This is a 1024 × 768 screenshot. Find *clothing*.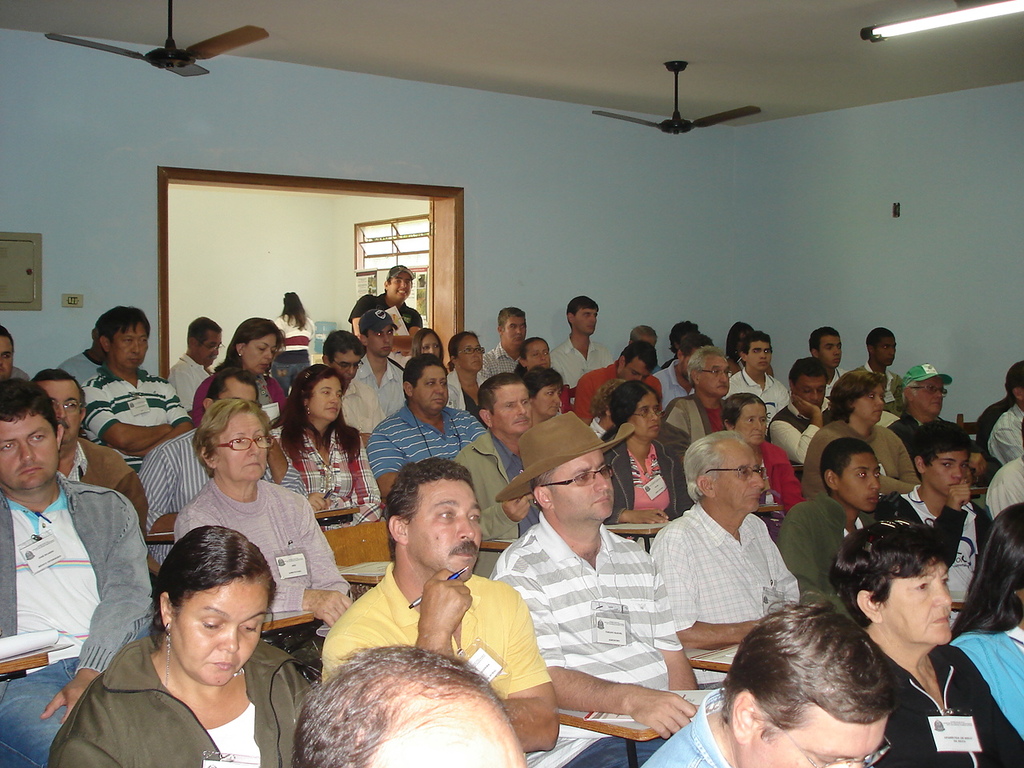
Bounding box: x1=774, y1=496, x2=877, y2=618.
